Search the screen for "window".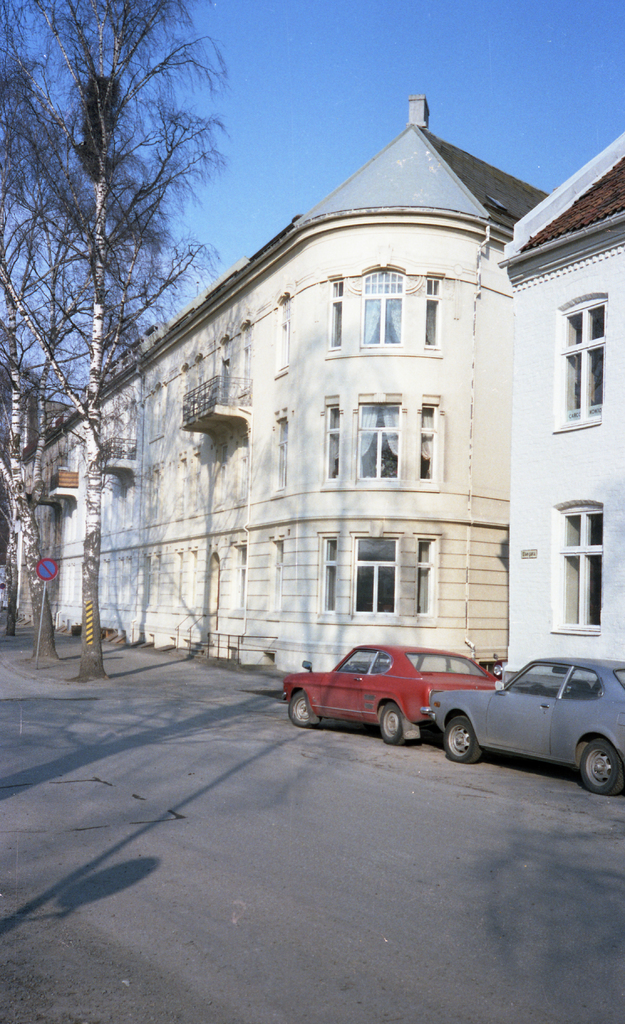
Found at x1=350 y1=257 x2=417 y2=360.
